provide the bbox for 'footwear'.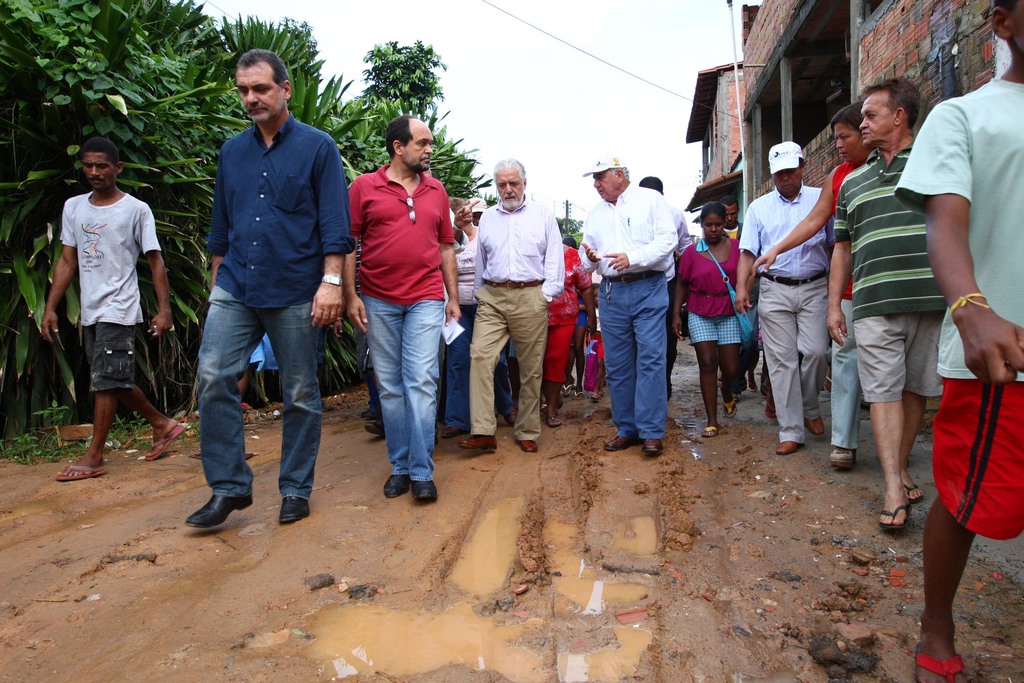
region(724, 394, 737, 414).
